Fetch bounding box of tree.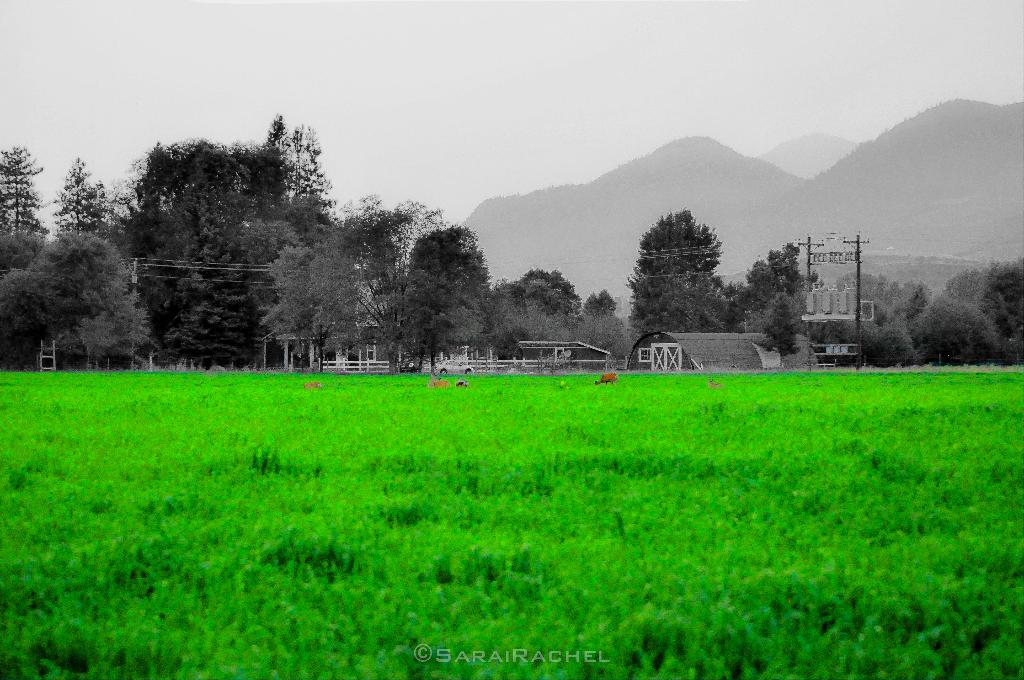
Bbox: detection(883, 279, 925, 314).
